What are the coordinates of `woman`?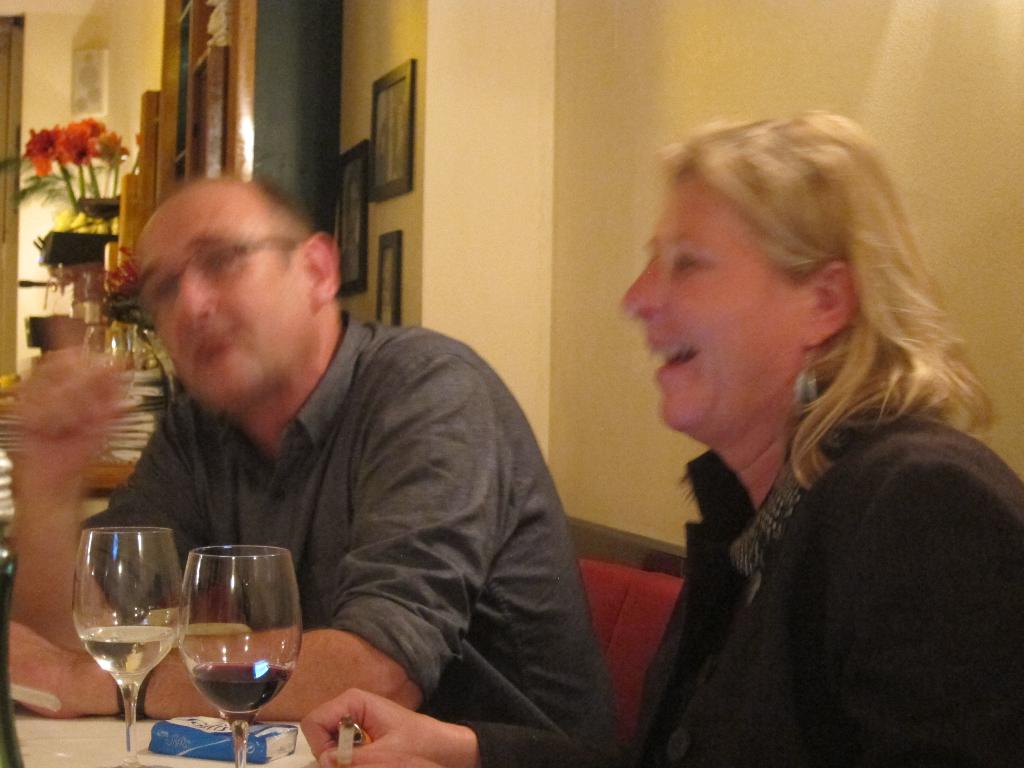
{"left": 296, "top": 106, "right": 1023, "bottom": 767}.
